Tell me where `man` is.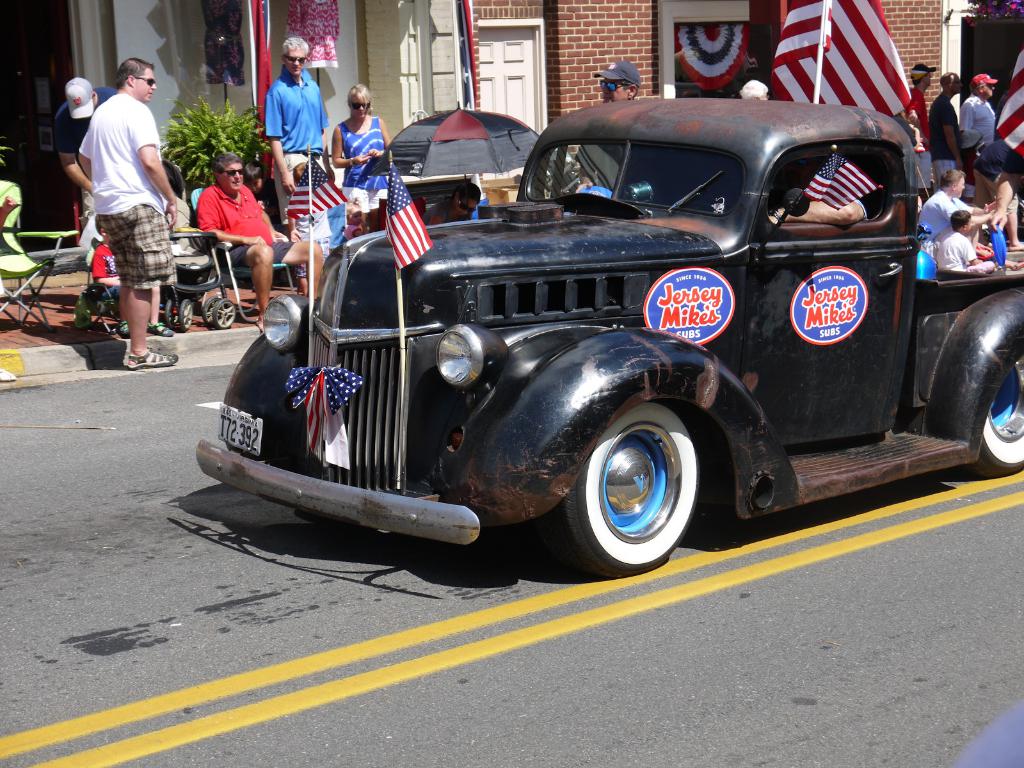
`man` is at 936,209,997,275.
